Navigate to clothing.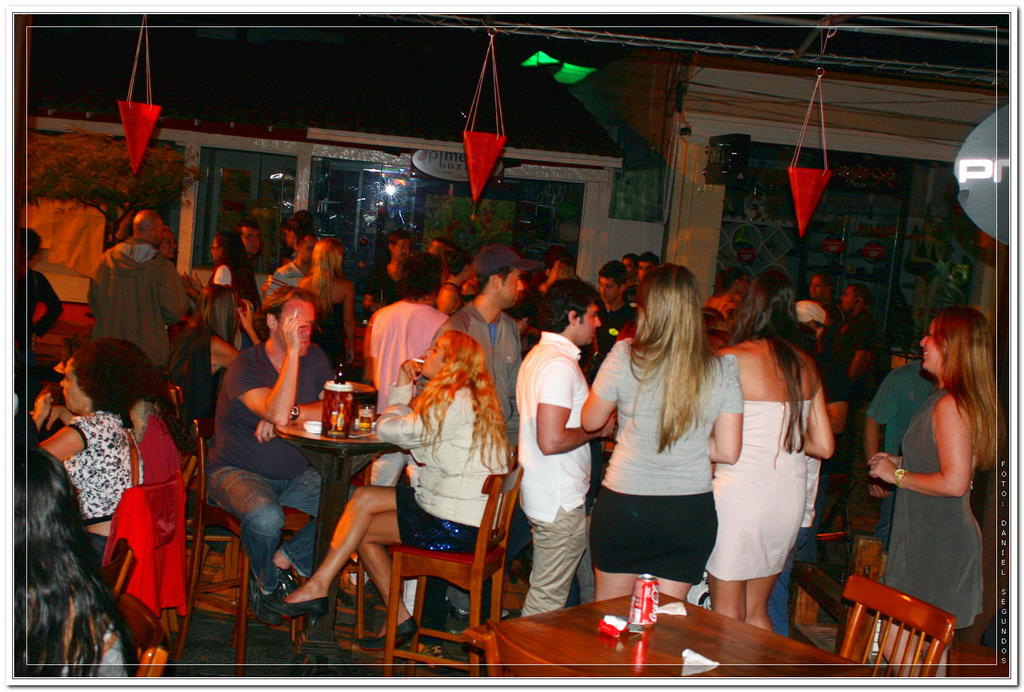
Navigation target: l=11, t=266, r=65, b=389.
